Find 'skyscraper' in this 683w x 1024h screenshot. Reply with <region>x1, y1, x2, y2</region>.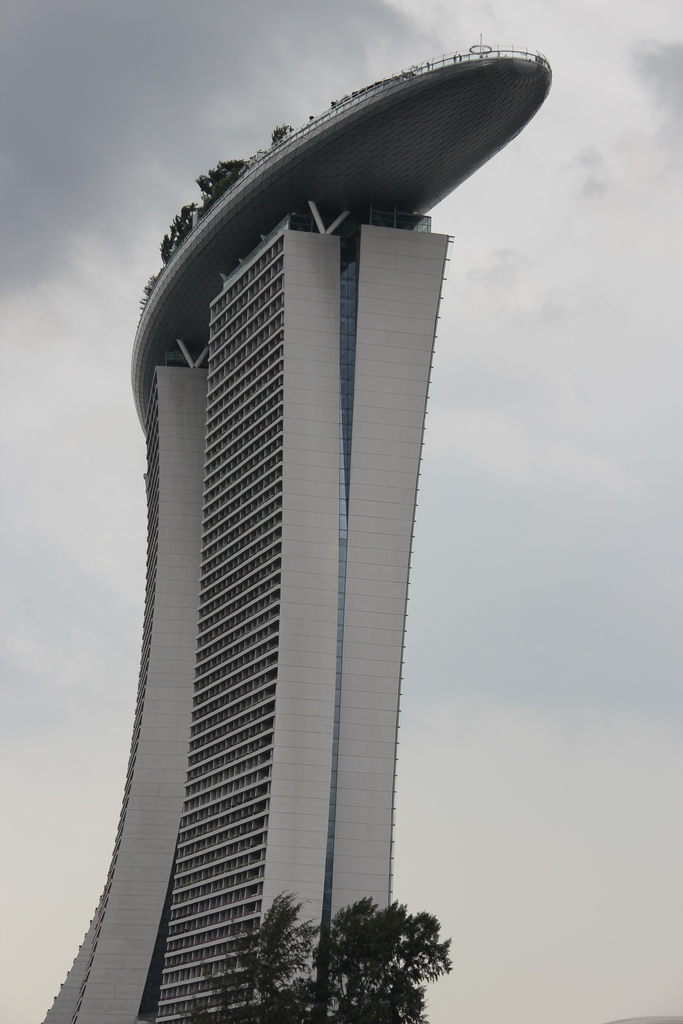
<region>46, 17, 572, 988</region>.
